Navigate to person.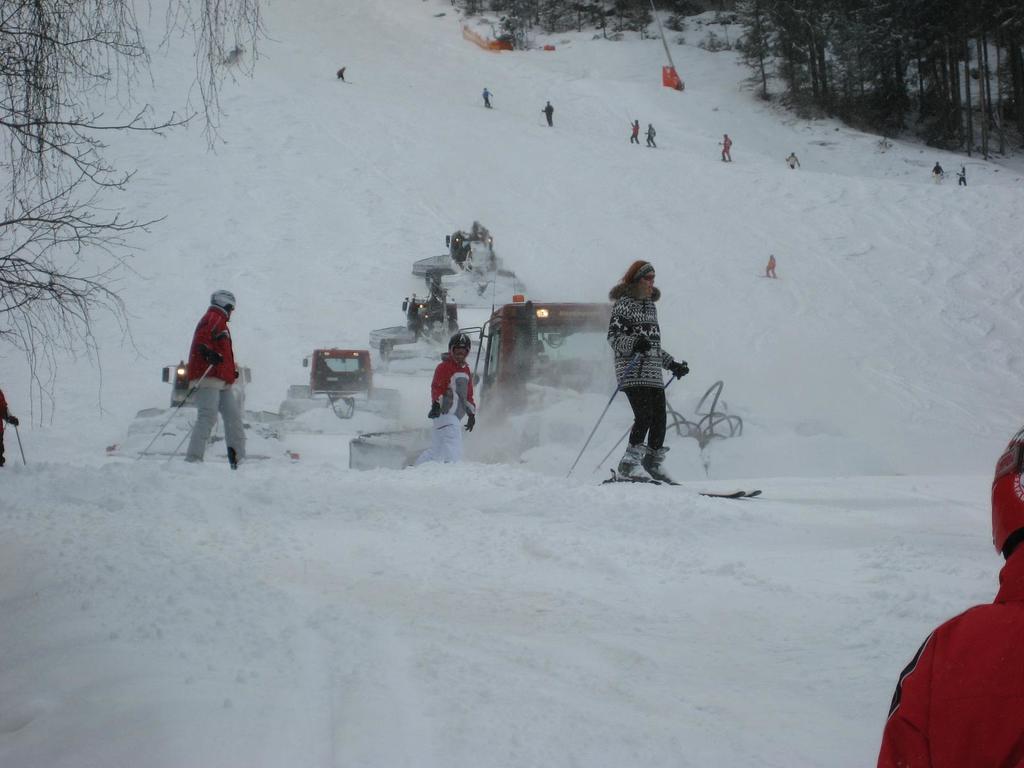
Navigation target: <box>338,69,345,81</box>.
